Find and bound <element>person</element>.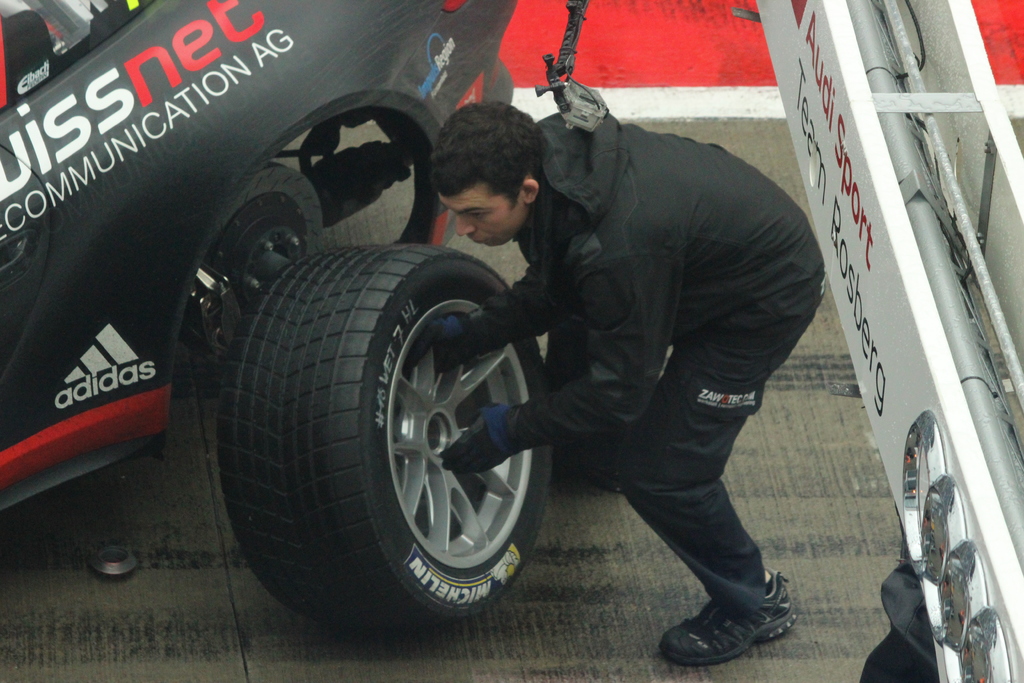
Bound: bbox=(437, 46, 817, 670).
